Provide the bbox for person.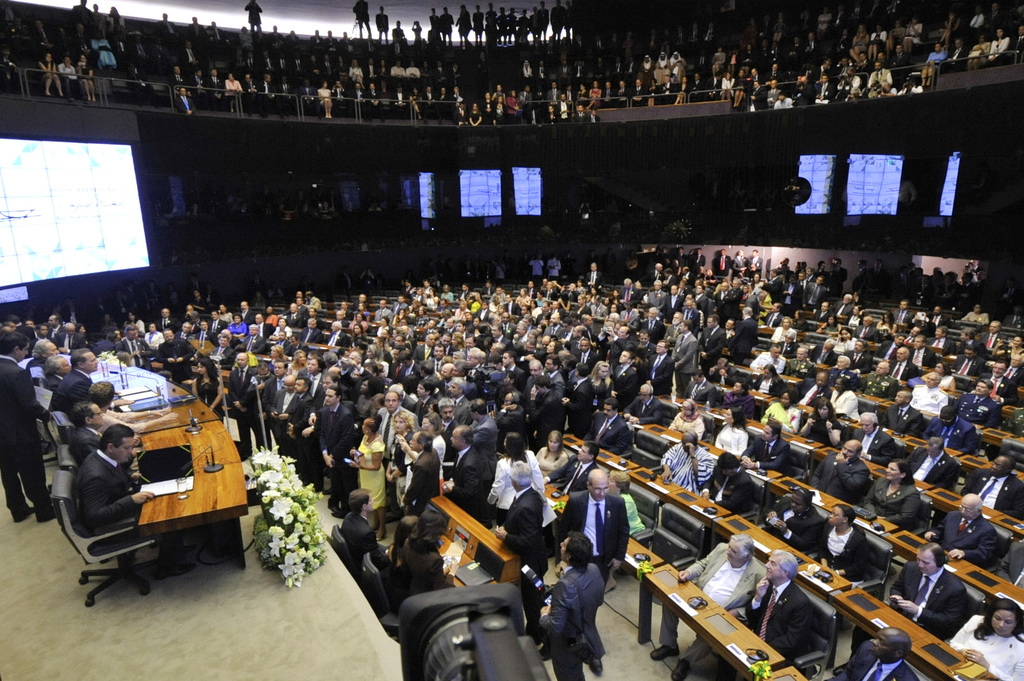
left=431, top=397, right=458, bottom=428.
